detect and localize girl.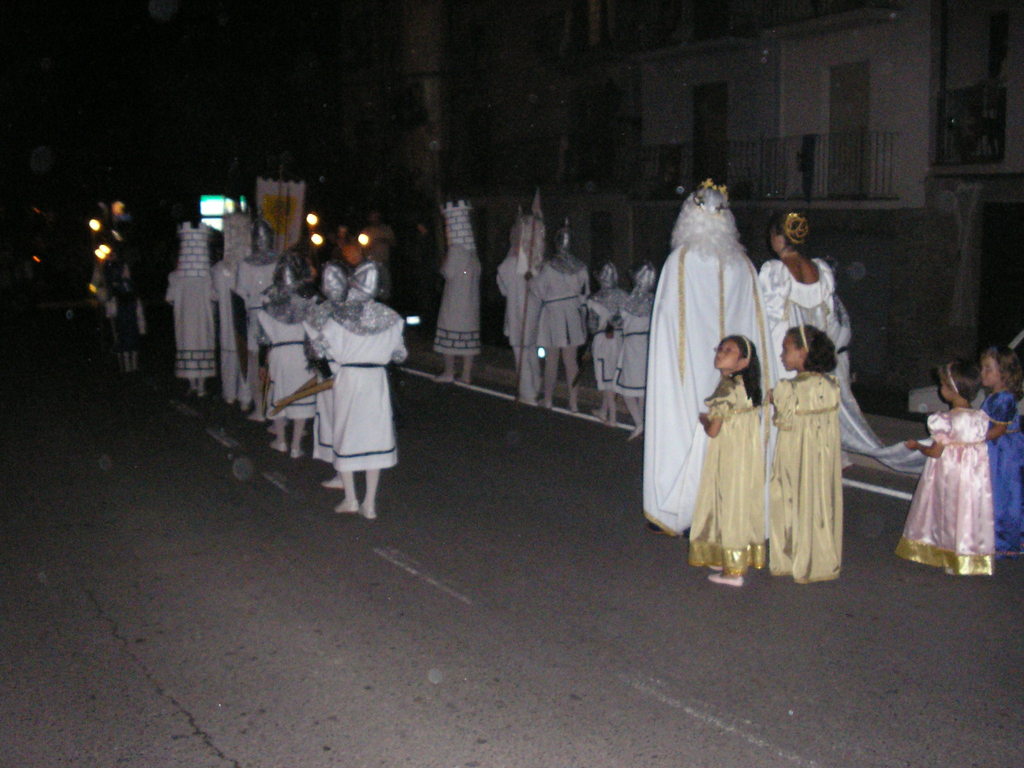
Localized at x1=767, y1=322, x2=843, y2=586.
